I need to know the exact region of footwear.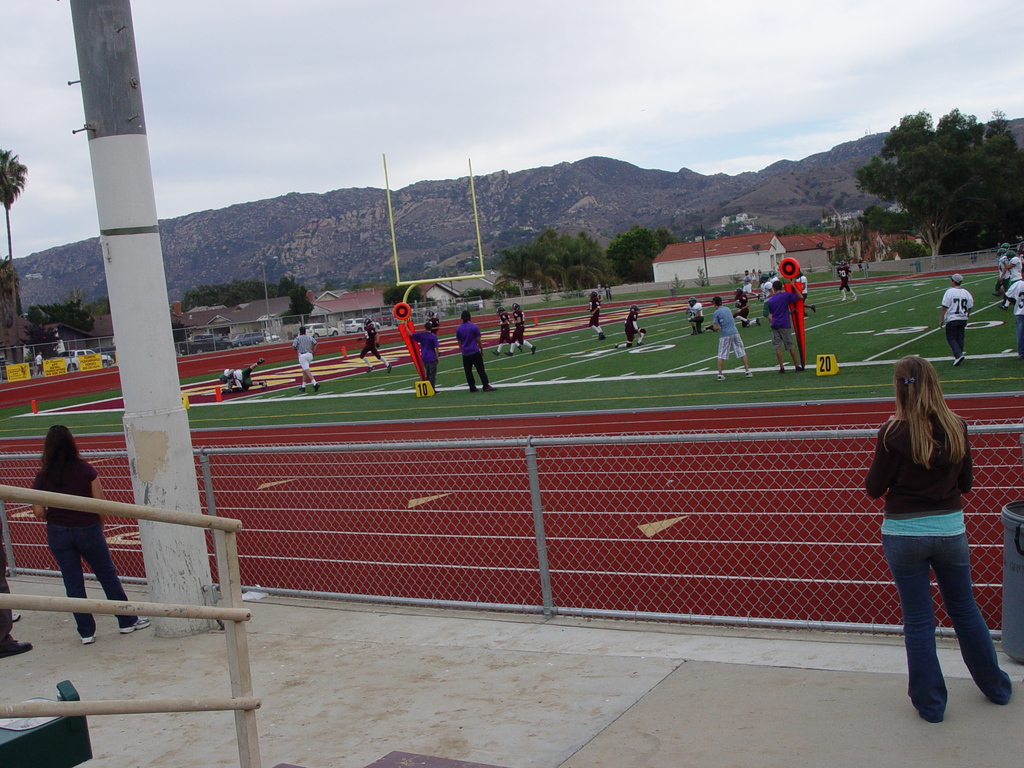
Region: [953, 349, 966, 367].
